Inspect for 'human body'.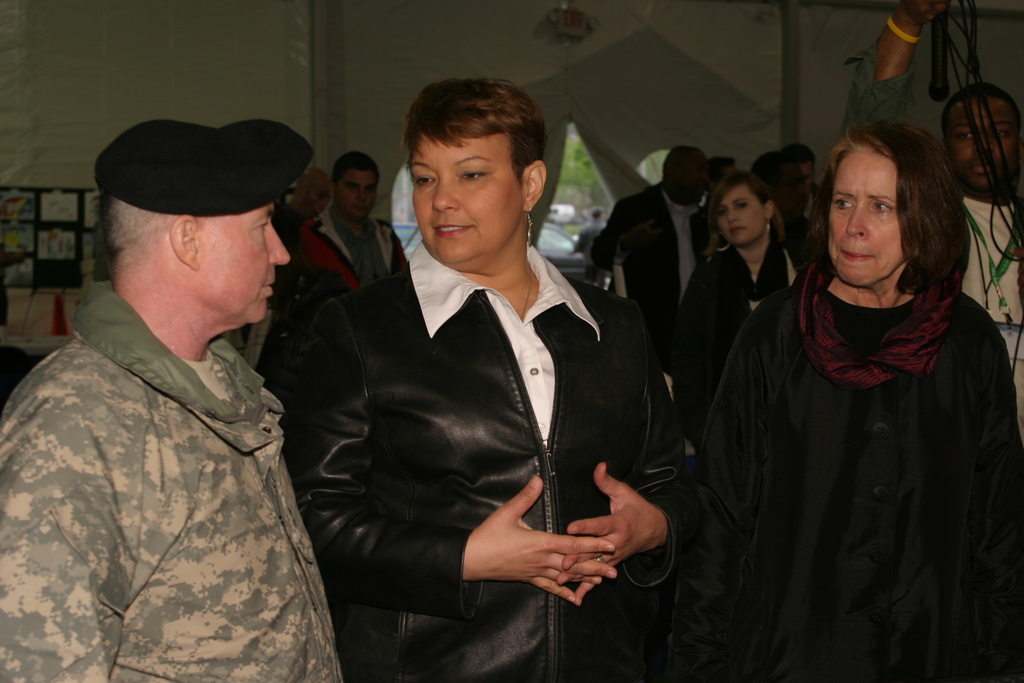
Inspection: l=676, t=181, r=818, b=441.
